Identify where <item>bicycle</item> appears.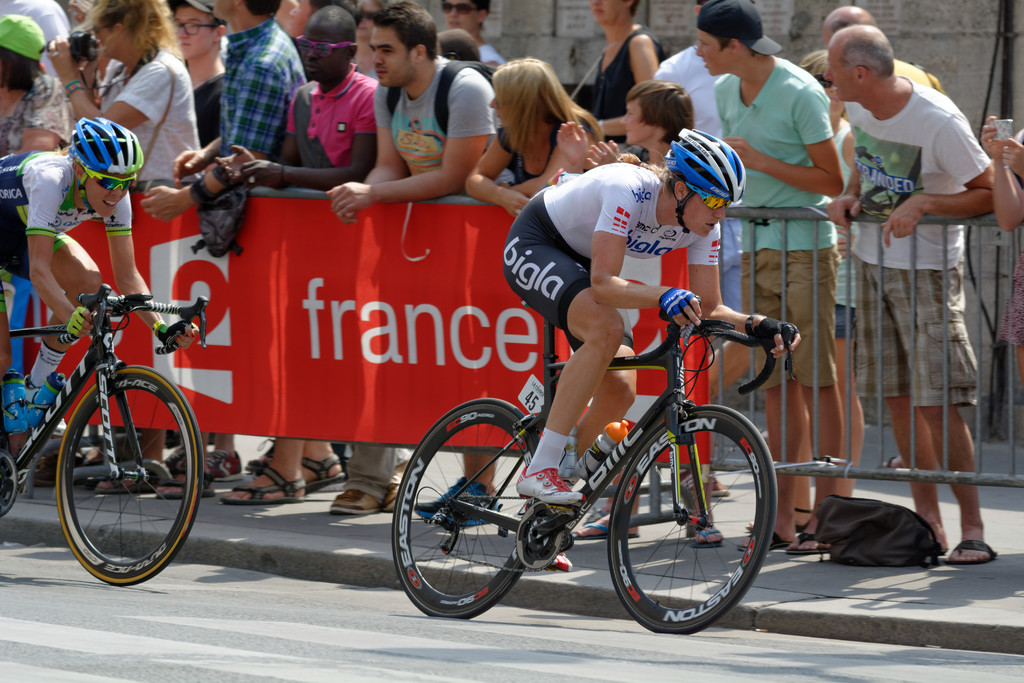
Appears at <region>0, 281, 219, 588</region>.
